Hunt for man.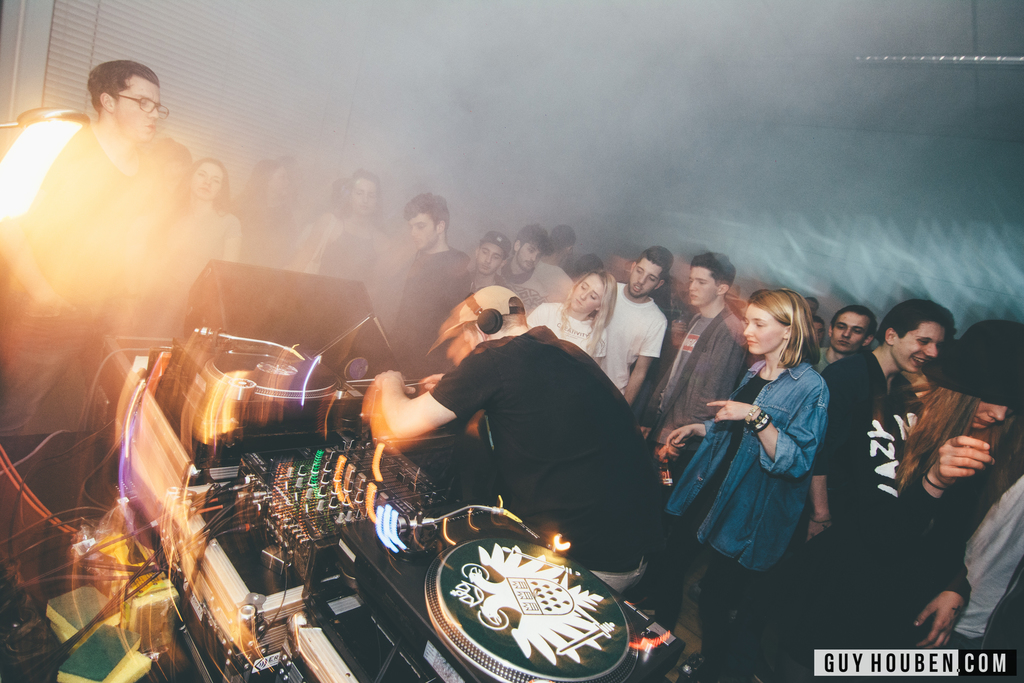
Hunted down at x1=638 y1=252 x2=748 y2=465.
